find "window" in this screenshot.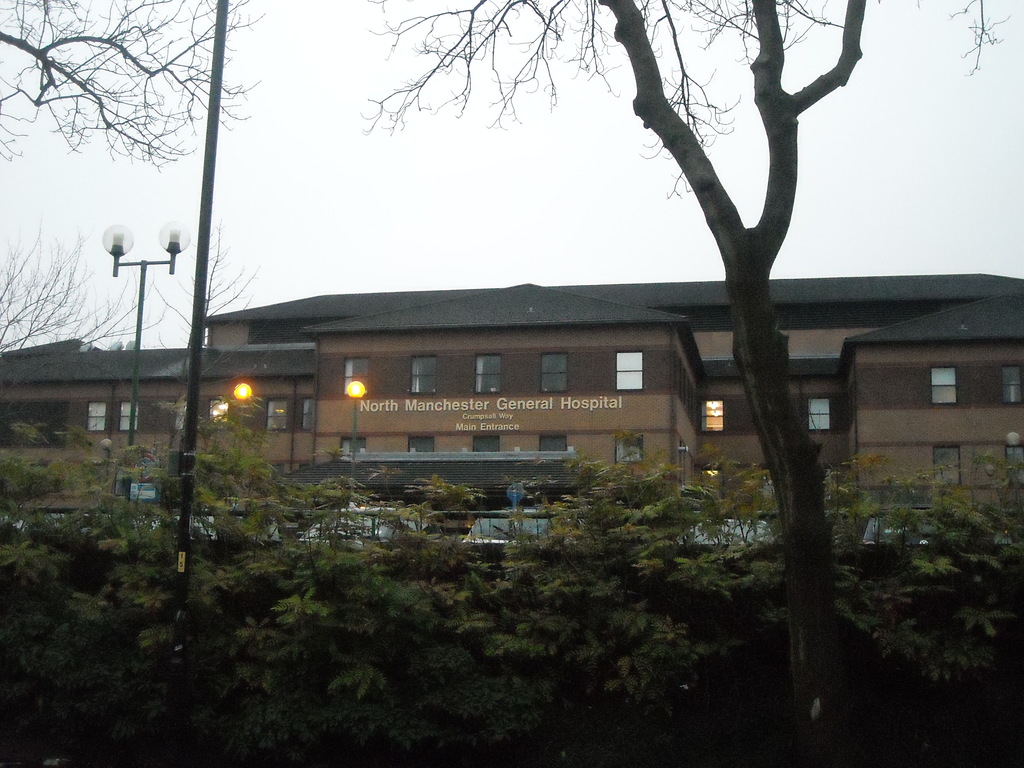
The bounding box for "window" is box(265, 389, 317, 426).
